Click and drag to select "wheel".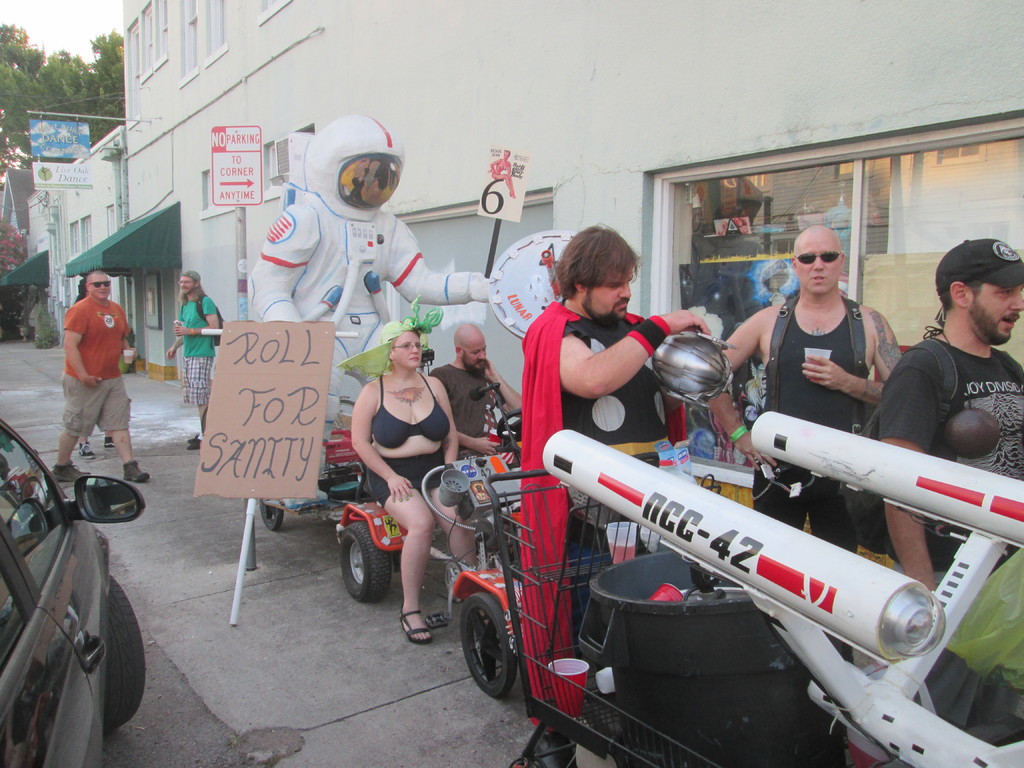
Selection: [340,522,392,604].
